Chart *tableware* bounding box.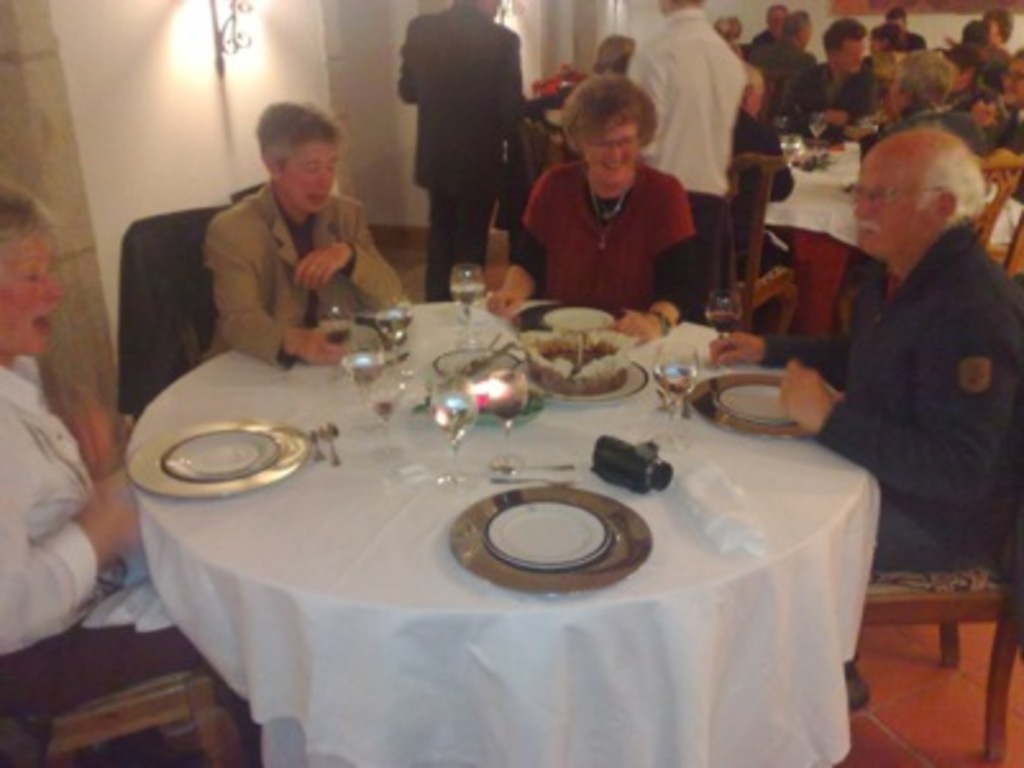
Charted: {"x1": 650, "y1": 338, "x2": 701, "y2": 445}.
